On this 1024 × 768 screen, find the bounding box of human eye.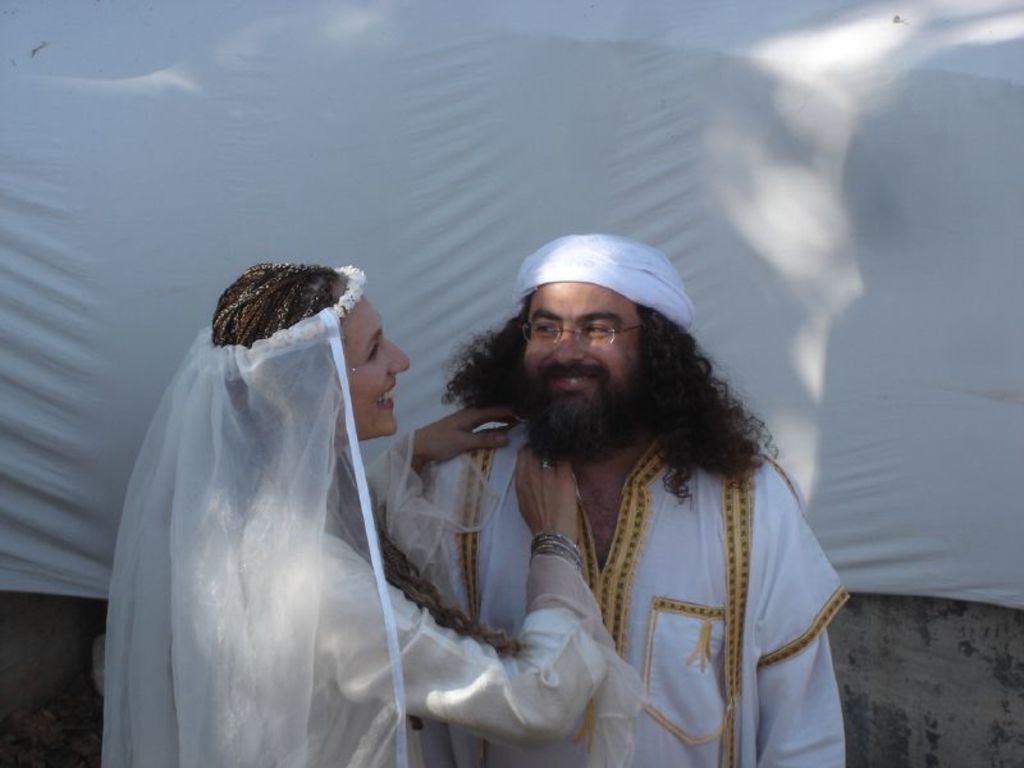
Bounding box: bbox=[577, 324, 609, 339].
